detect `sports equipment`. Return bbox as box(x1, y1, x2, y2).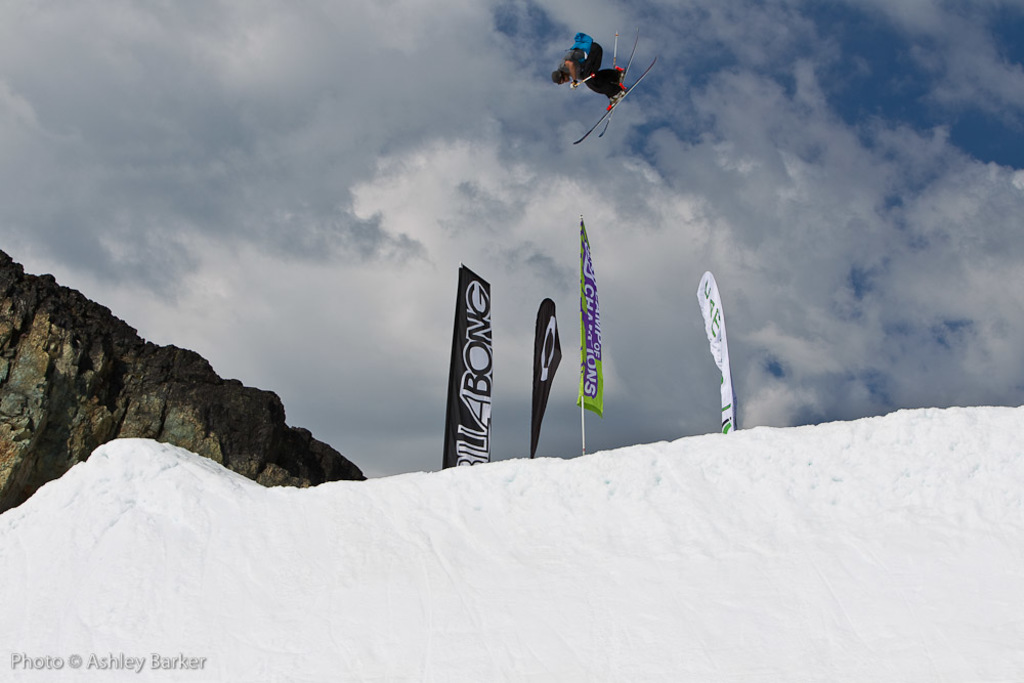
box(569, 54, 659, 146).
